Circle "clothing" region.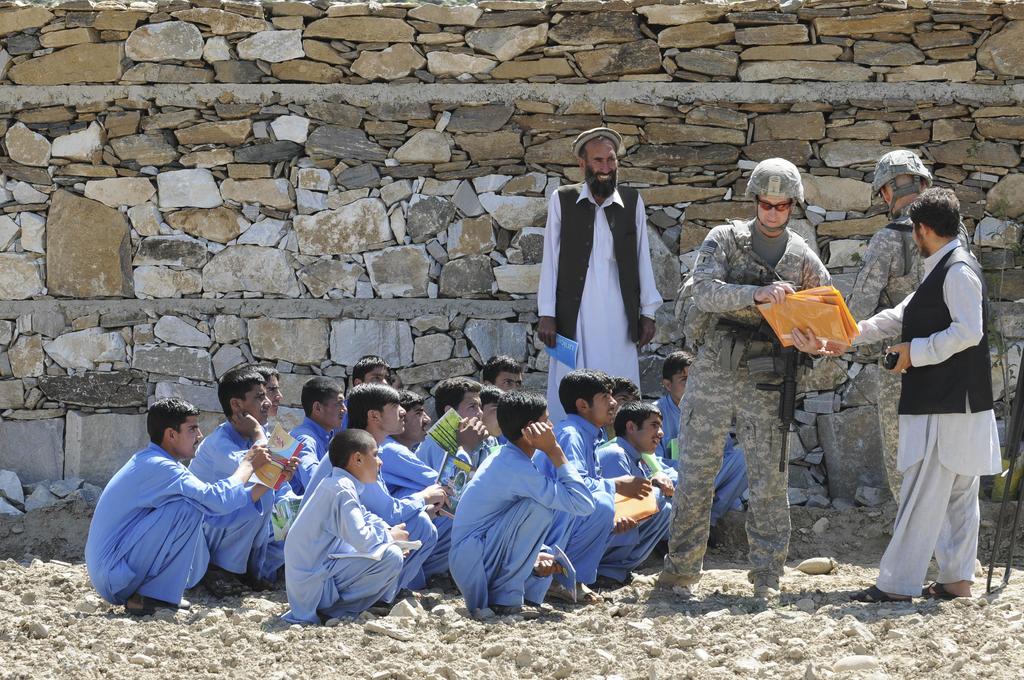
Region: (x1=186, y1=419, x2=302, y2=580).
